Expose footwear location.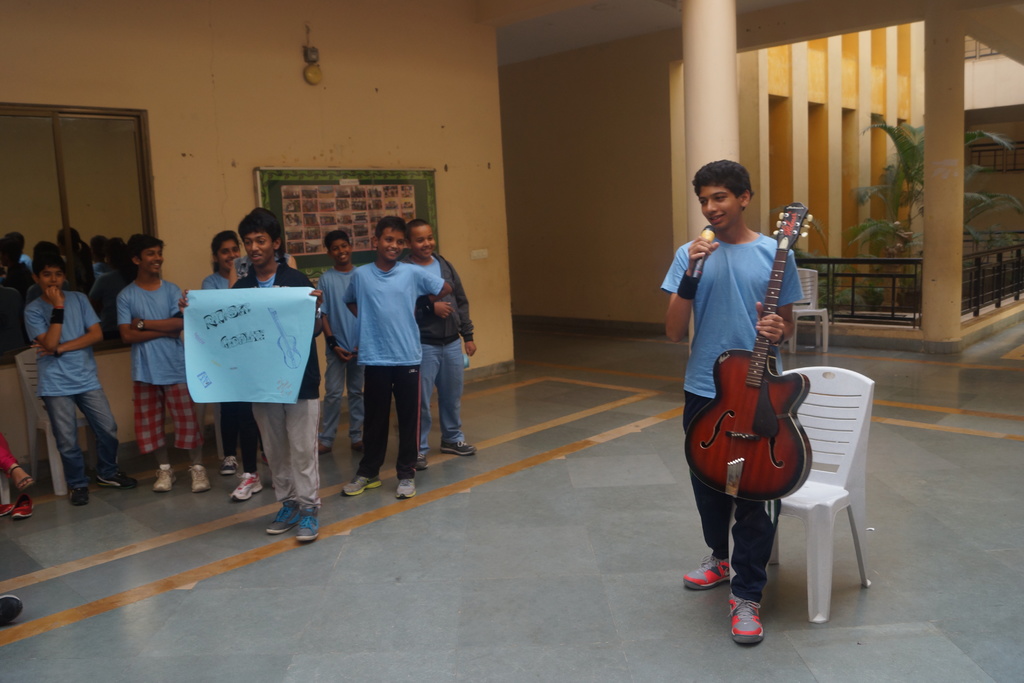
Exposed at bbox=(441, 439, 476, 460).
